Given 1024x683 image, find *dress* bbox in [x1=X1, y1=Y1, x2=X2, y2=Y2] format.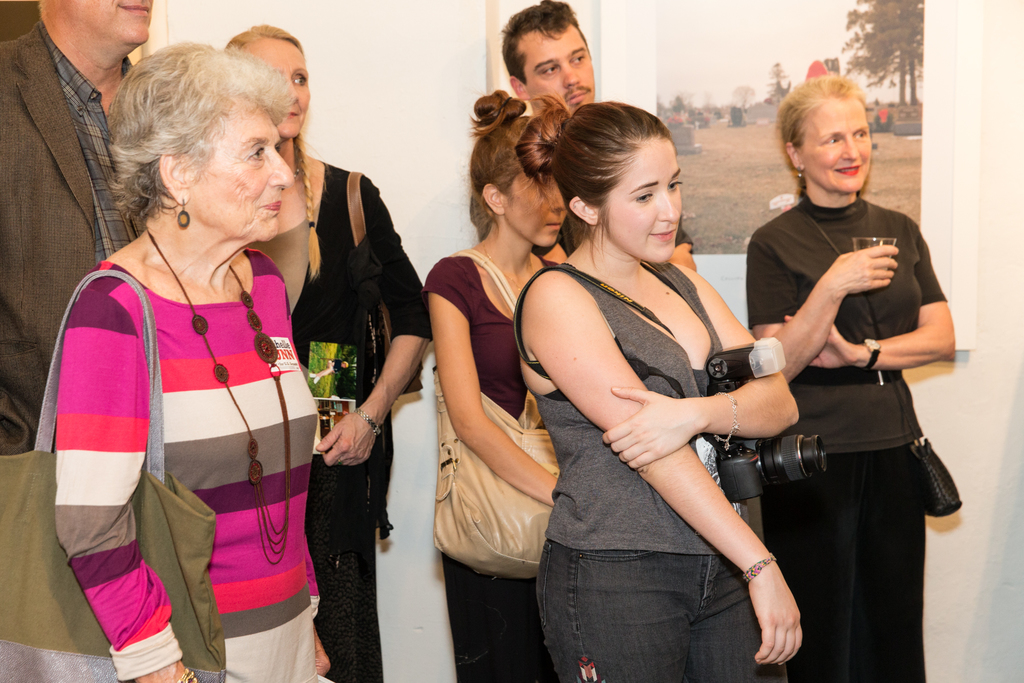
[x1=54, y1=245, x2=332, y2=682].
